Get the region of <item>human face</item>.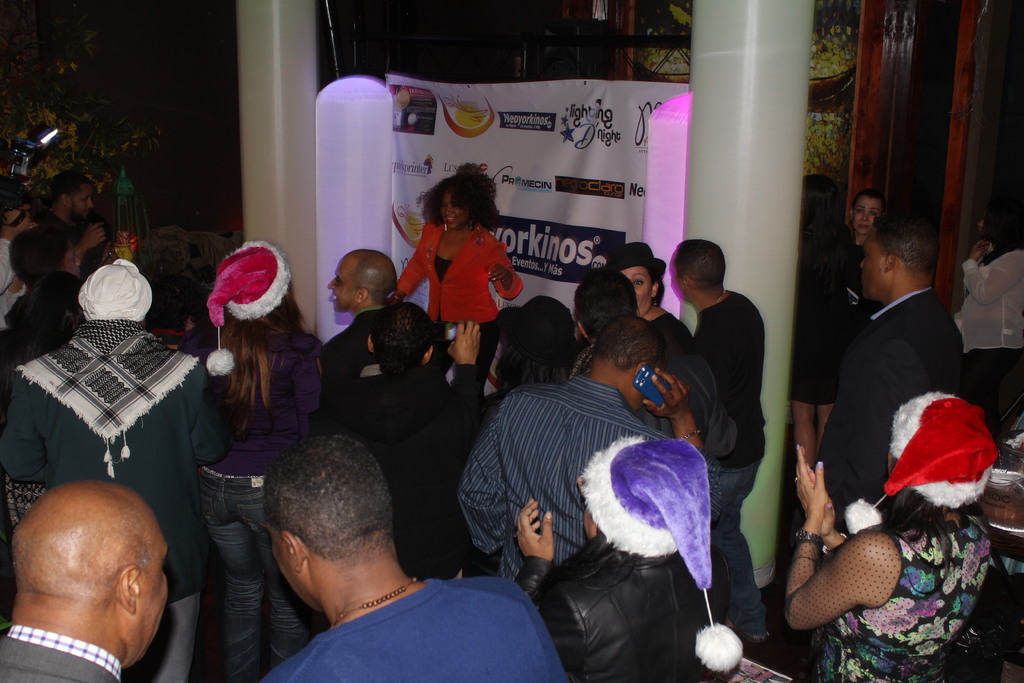
x1=856, y1=240, x2=888, y2=300.
